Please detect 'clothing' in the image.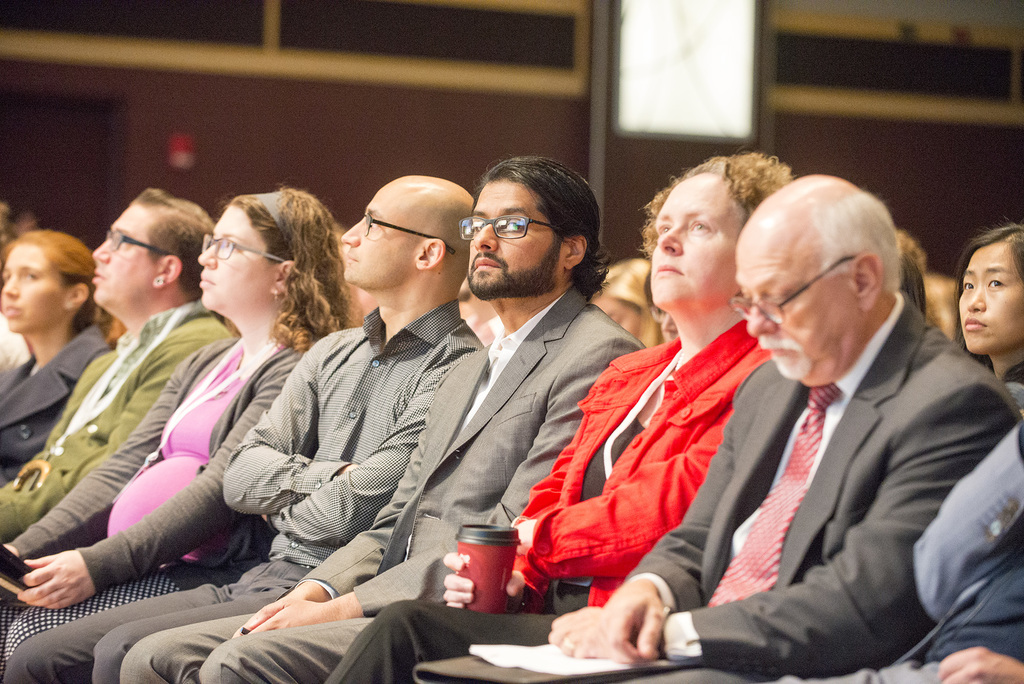
(19, 298, 467, 658).
